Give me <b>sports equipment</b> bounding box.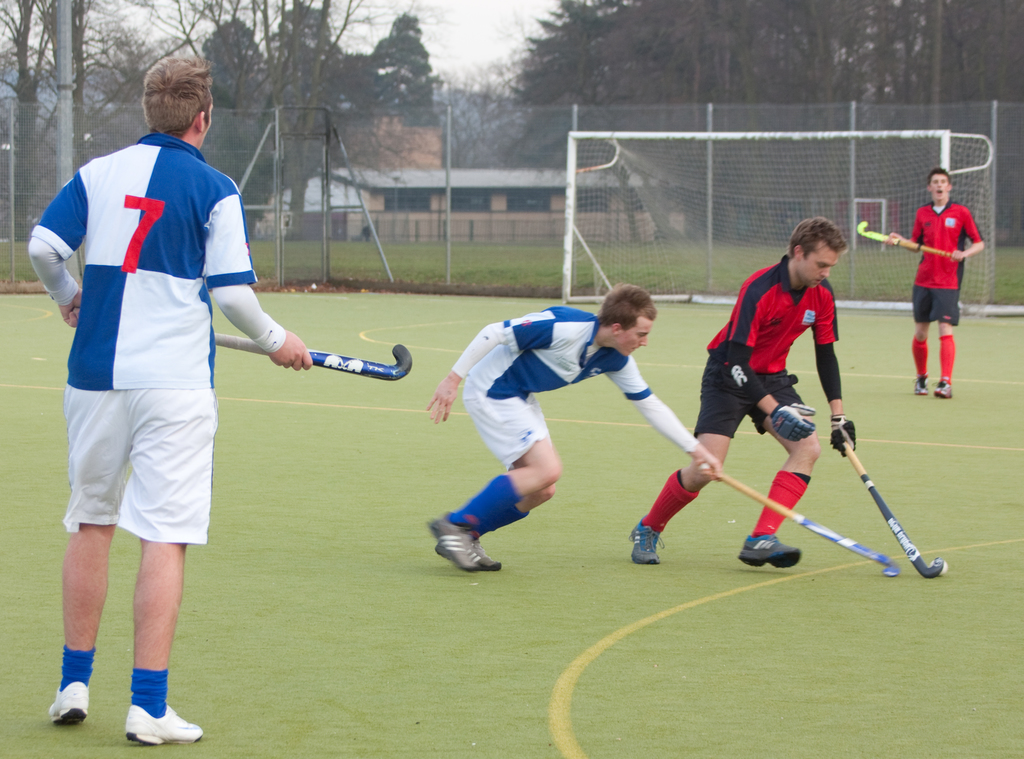
[left=214, top=338, right=417, bottom=386].
